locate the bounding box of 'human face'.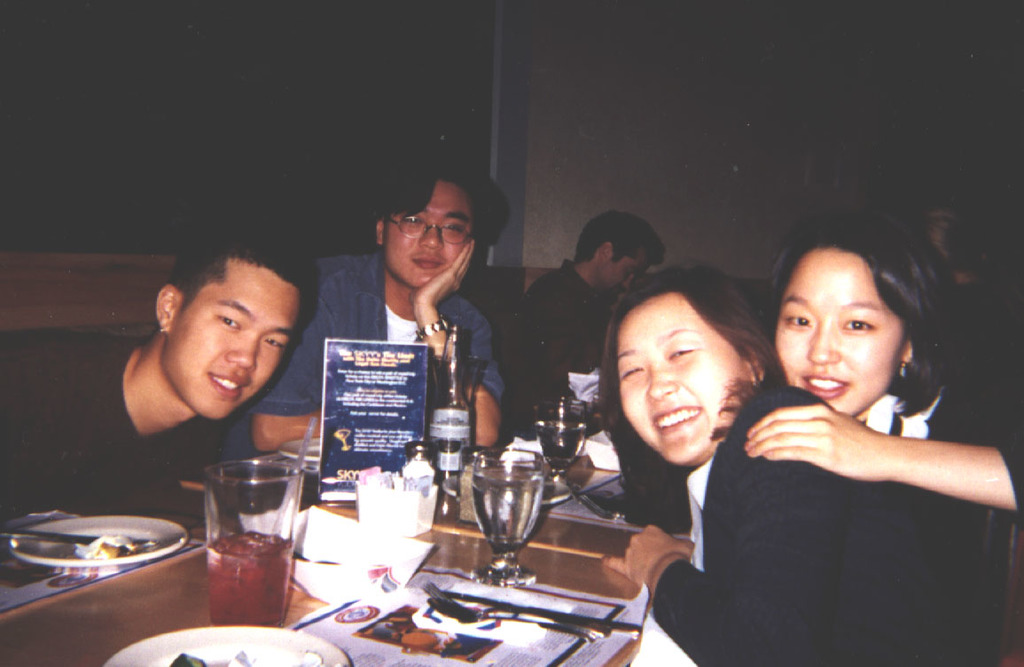
Bounding box: [x1=162, y1=263, x2=298, y2=420].
